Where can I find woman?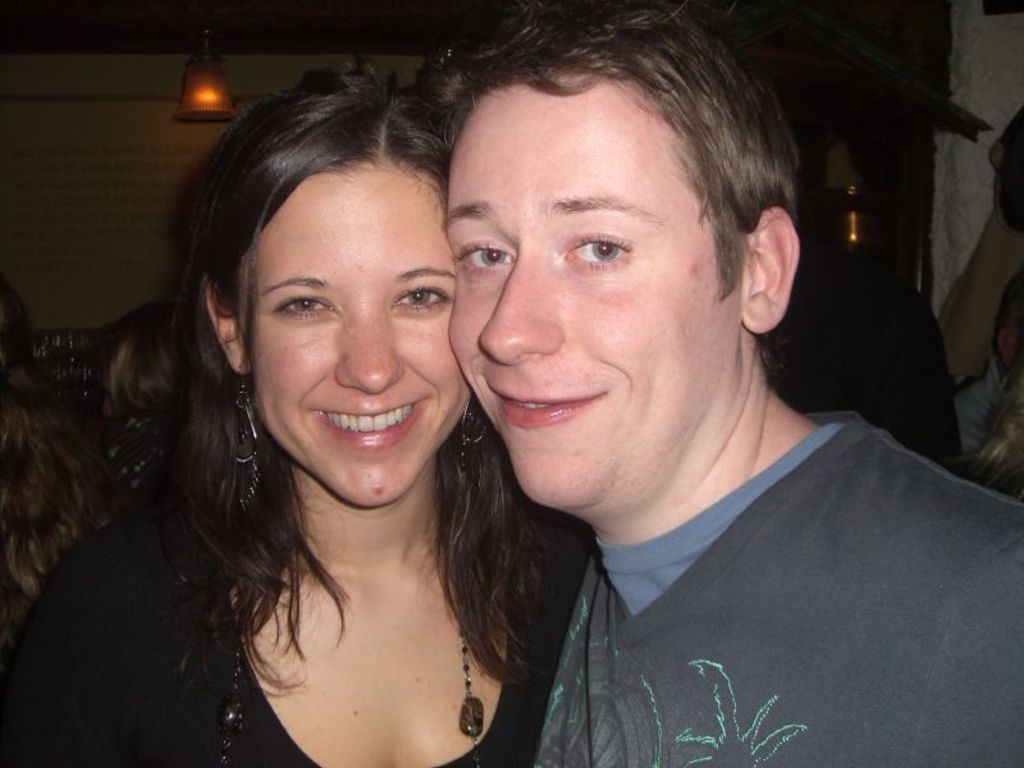
You can find it at bbox=(47, 67, 595, 767).
